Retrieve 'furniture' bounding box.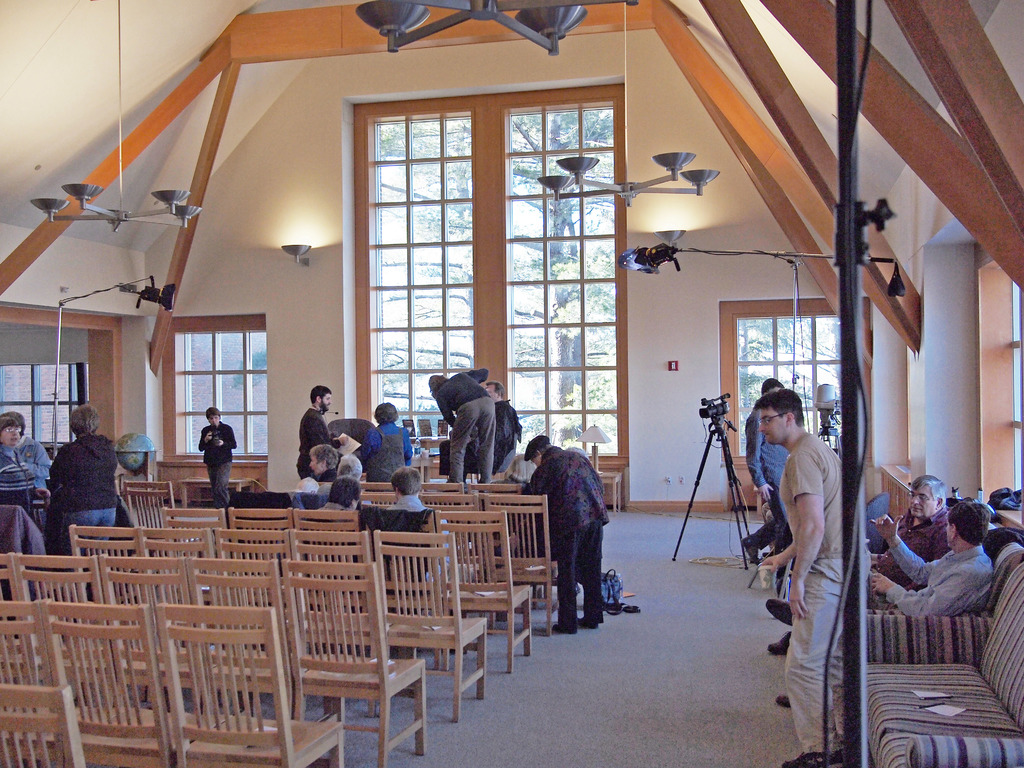
Bounding box: 867,519,1023,614.
